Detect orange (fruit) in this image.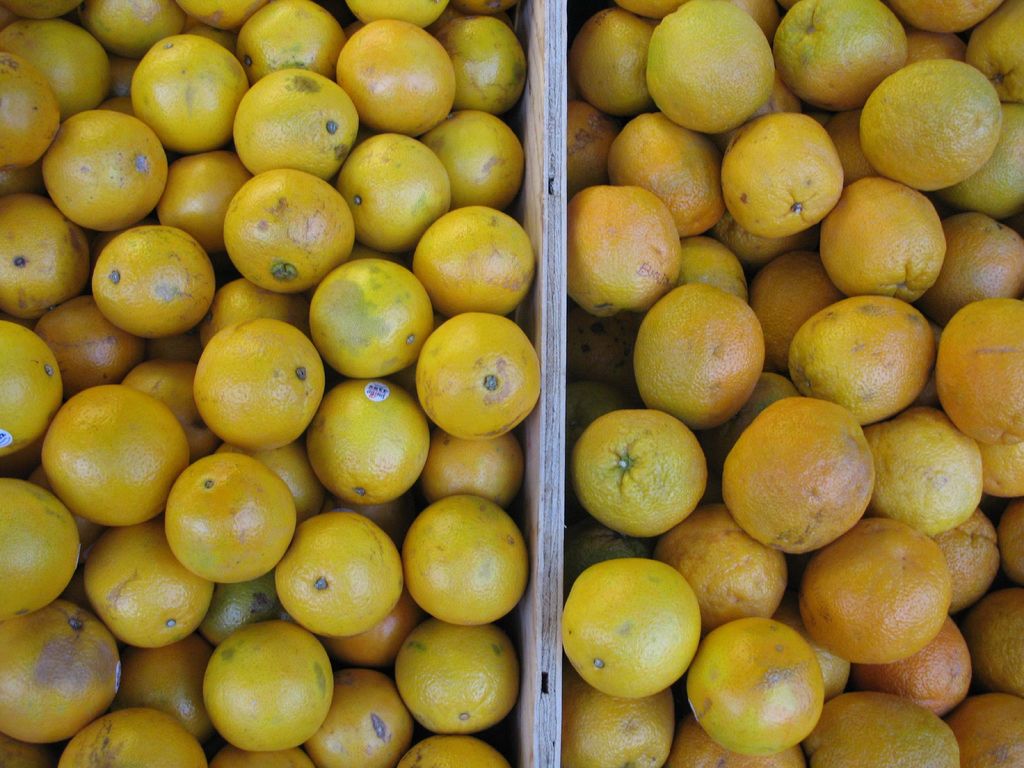
Detection: region(775, 0, 897, 109).
